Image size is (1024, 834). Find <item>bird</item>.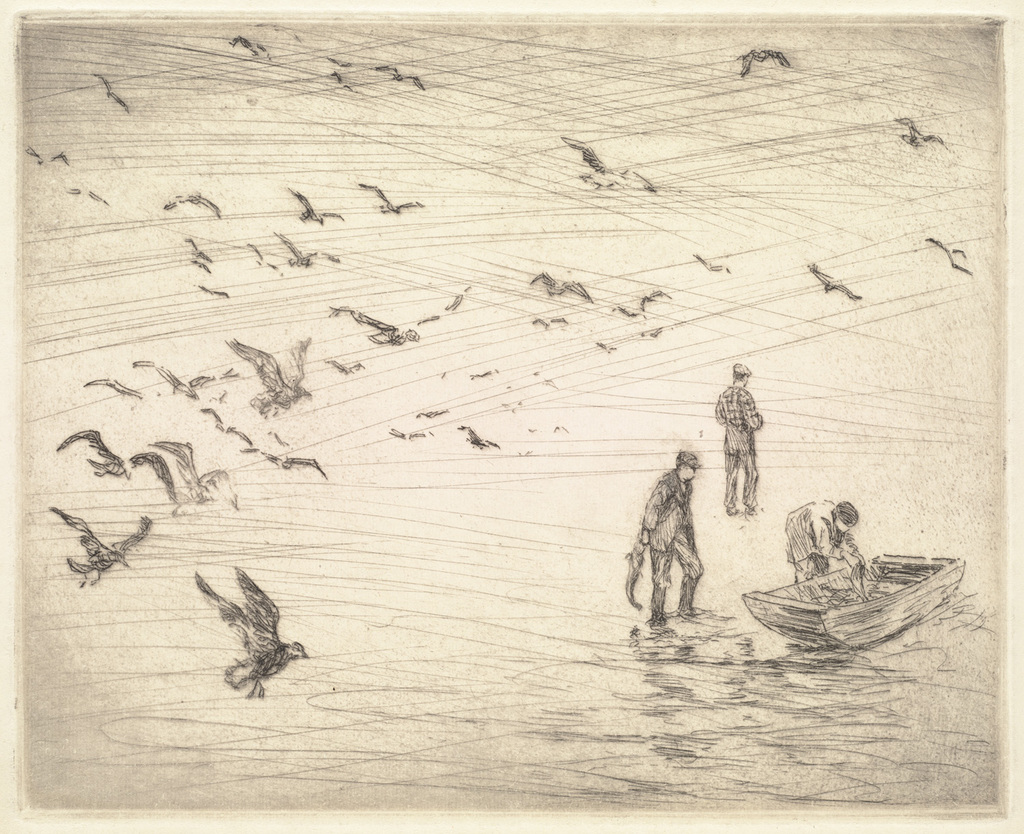
389, 419, 437, 444.
